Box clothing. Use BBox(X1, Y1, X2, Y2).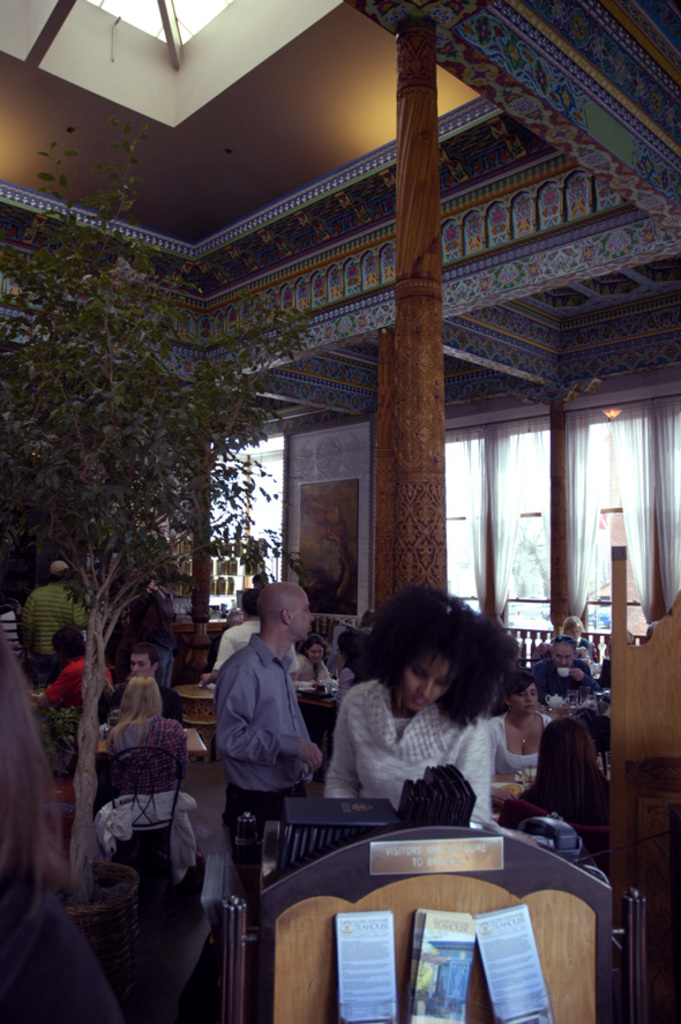
BBox(304, 670, 530, 835).
